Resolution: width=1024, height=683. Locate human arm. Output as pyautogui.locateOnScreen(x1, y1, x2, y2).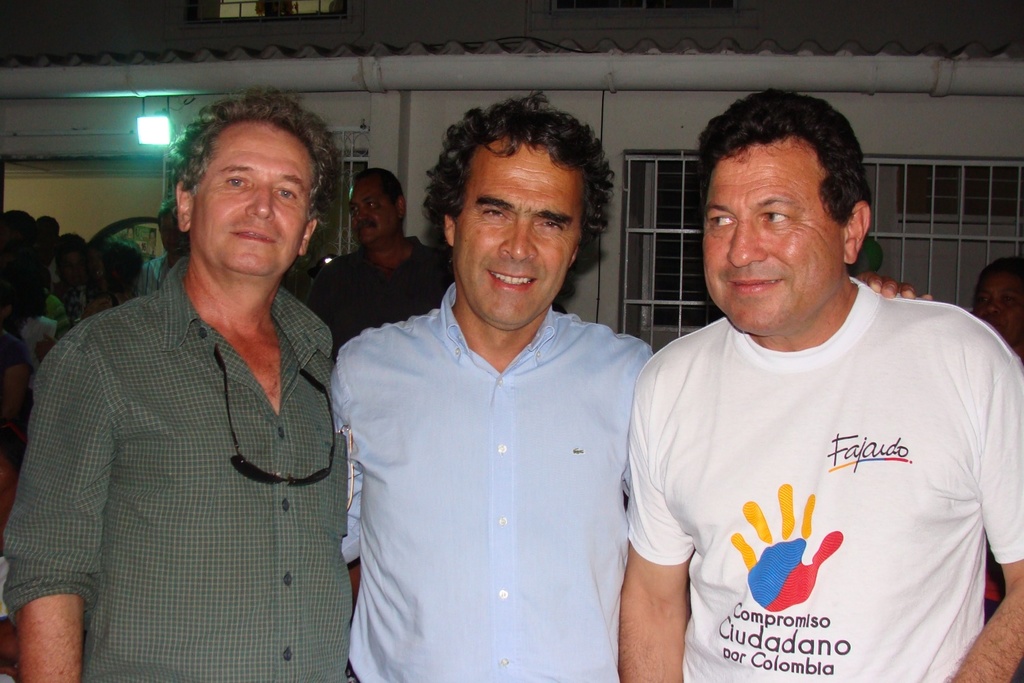
pyautogui.locateOnScreen(849, 260, 953, 324).
